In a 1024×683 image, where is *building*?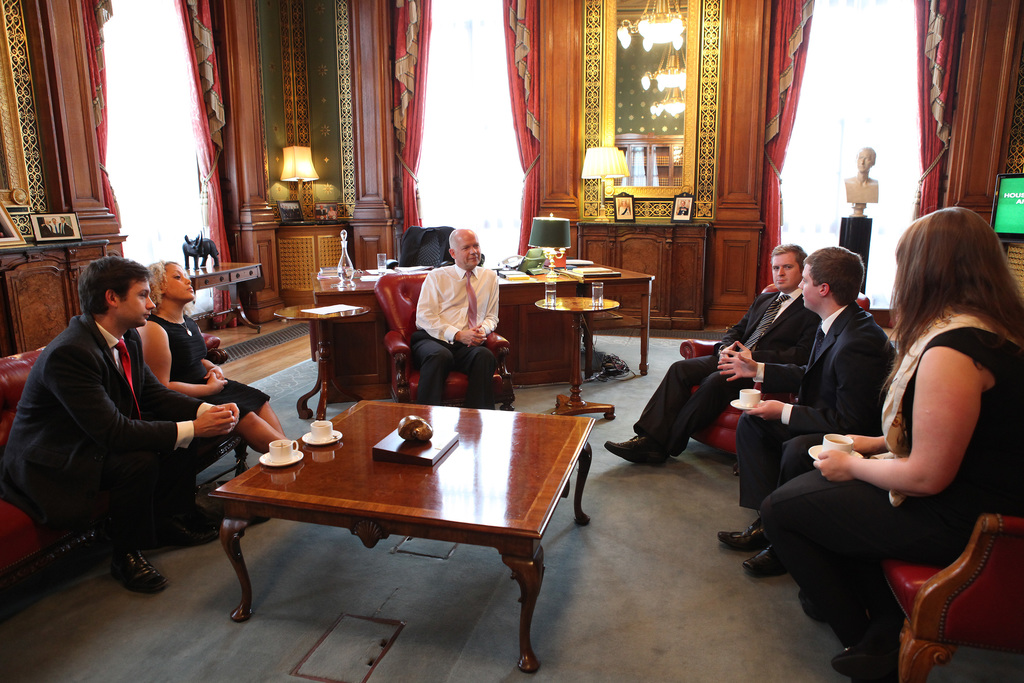
crop(1, 0, 1023, 682).
